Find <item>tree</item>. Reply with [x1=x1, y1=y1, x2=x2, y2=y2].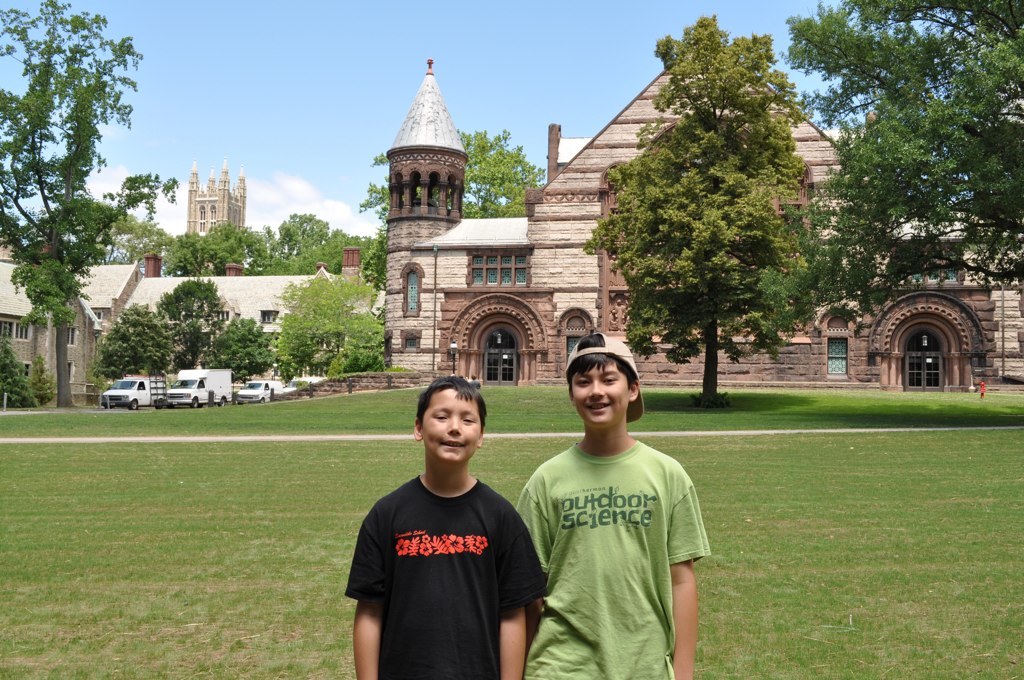
[x1=159, y1=277, x2=236, y2=372].
